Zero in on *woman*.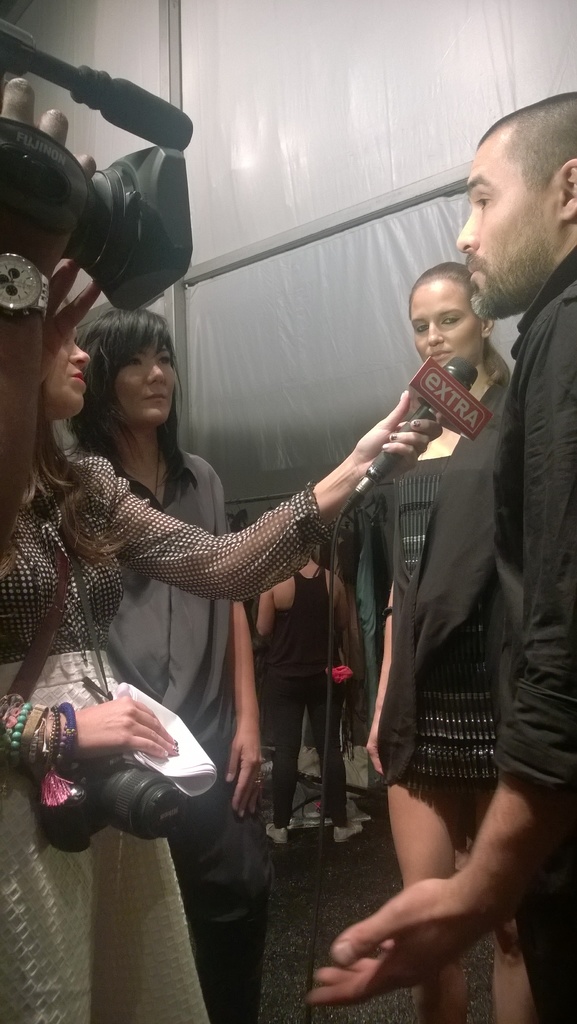
Zeroed in: bbox(0, 301, 446, 1023).
